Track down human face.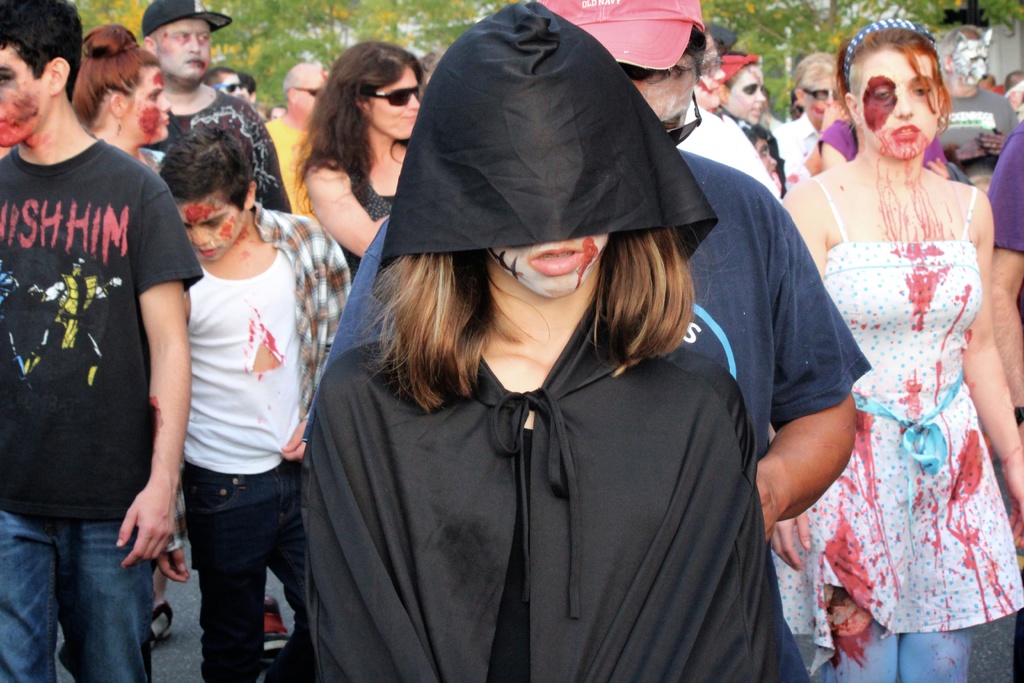
Tracked to (left=954, top=40, right=988, bottom=86).
